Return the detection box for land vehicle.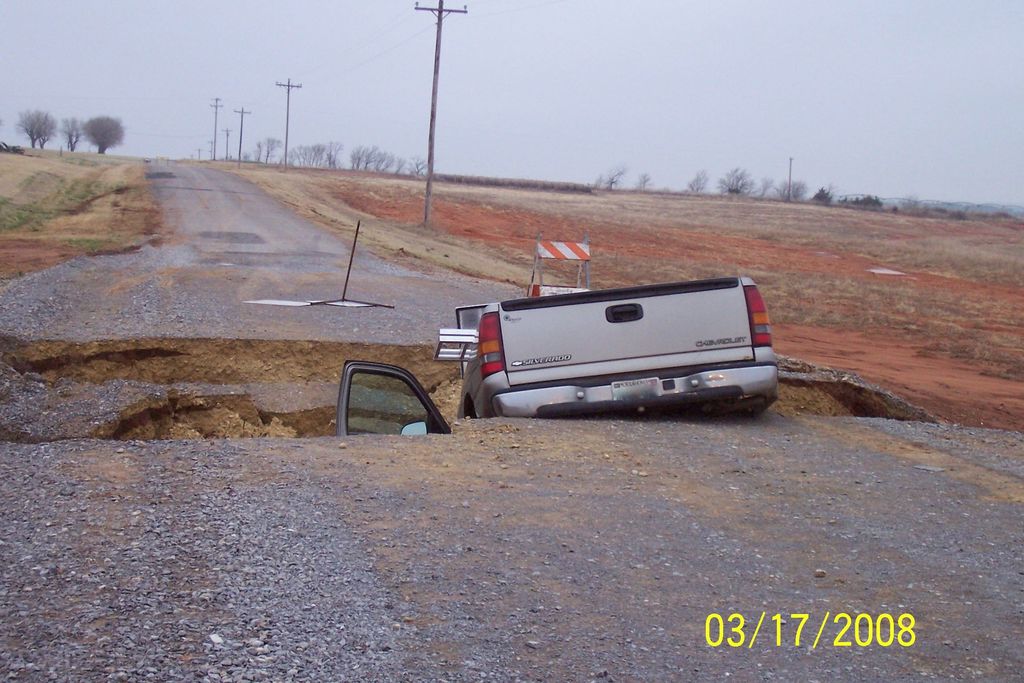
424 261 812 429.
